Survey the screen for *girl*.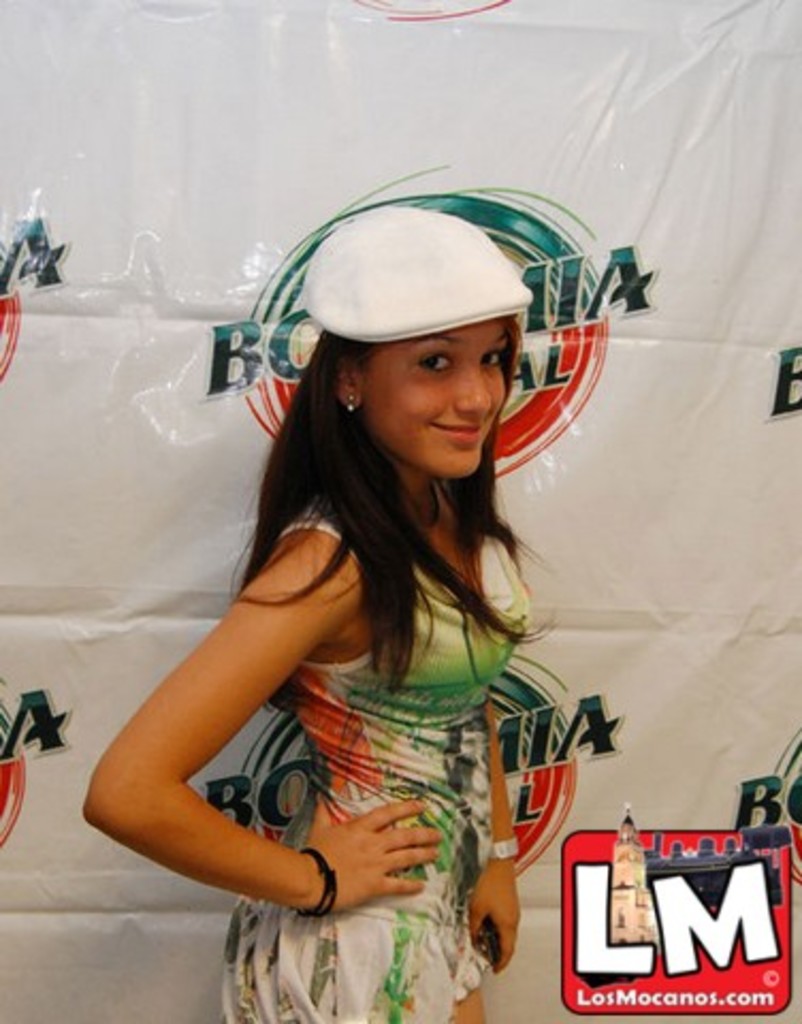
Survey found: 75/207/559/1022.
